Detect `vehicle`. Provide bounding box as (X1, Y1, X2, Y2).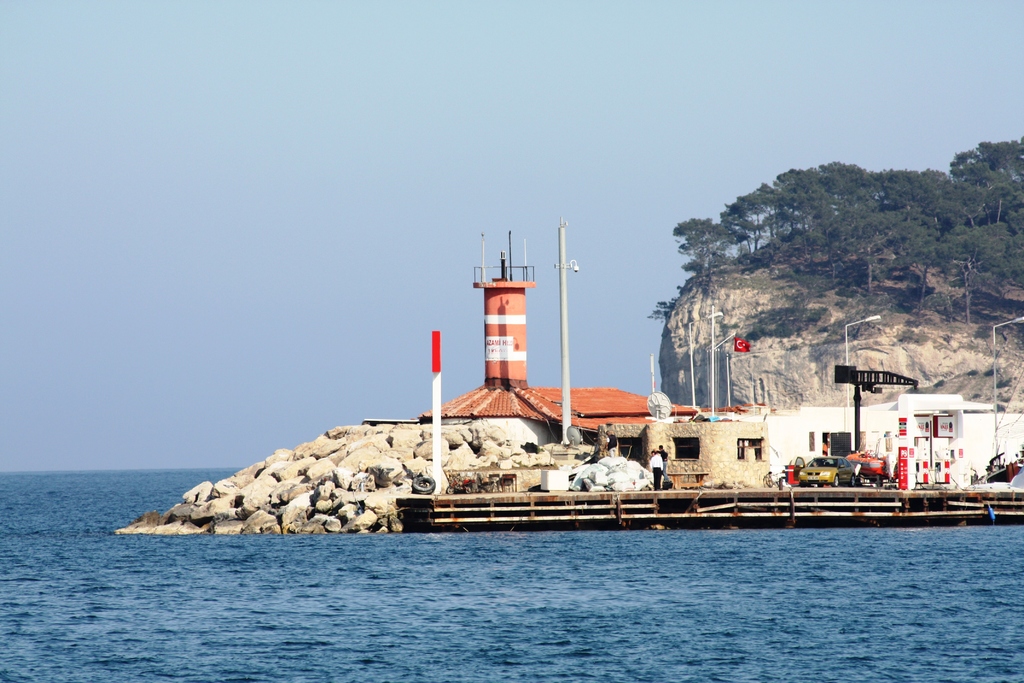
(789, 450, 858, 490).
